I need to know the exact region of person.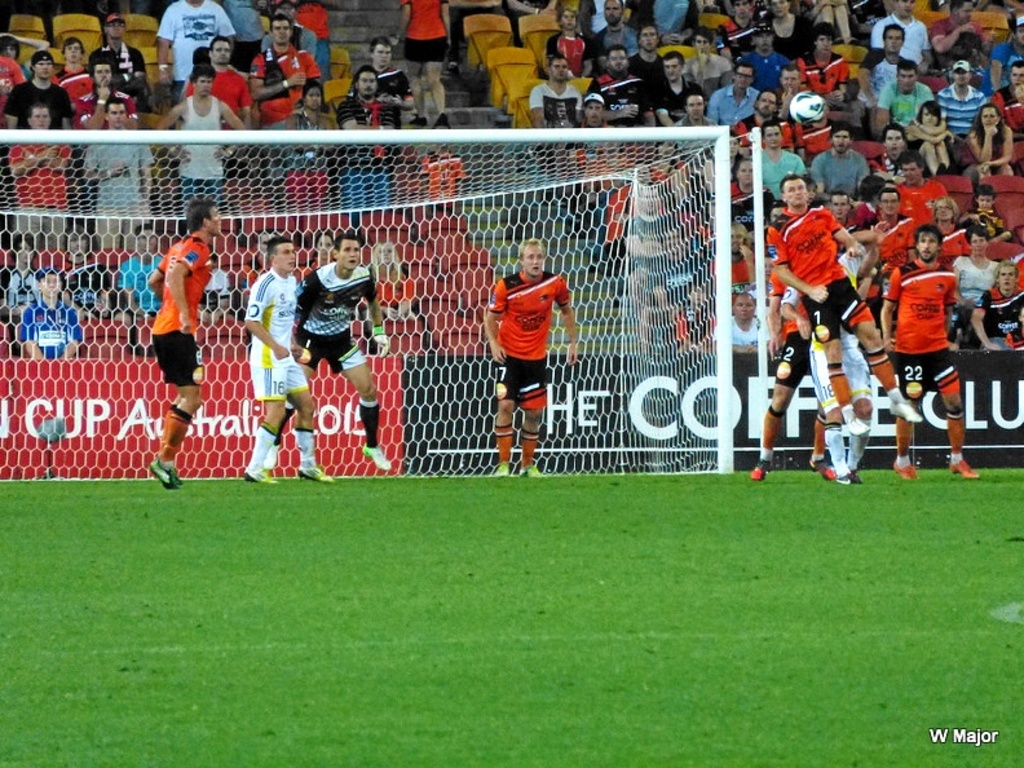
Region: 0/32/30/94.
